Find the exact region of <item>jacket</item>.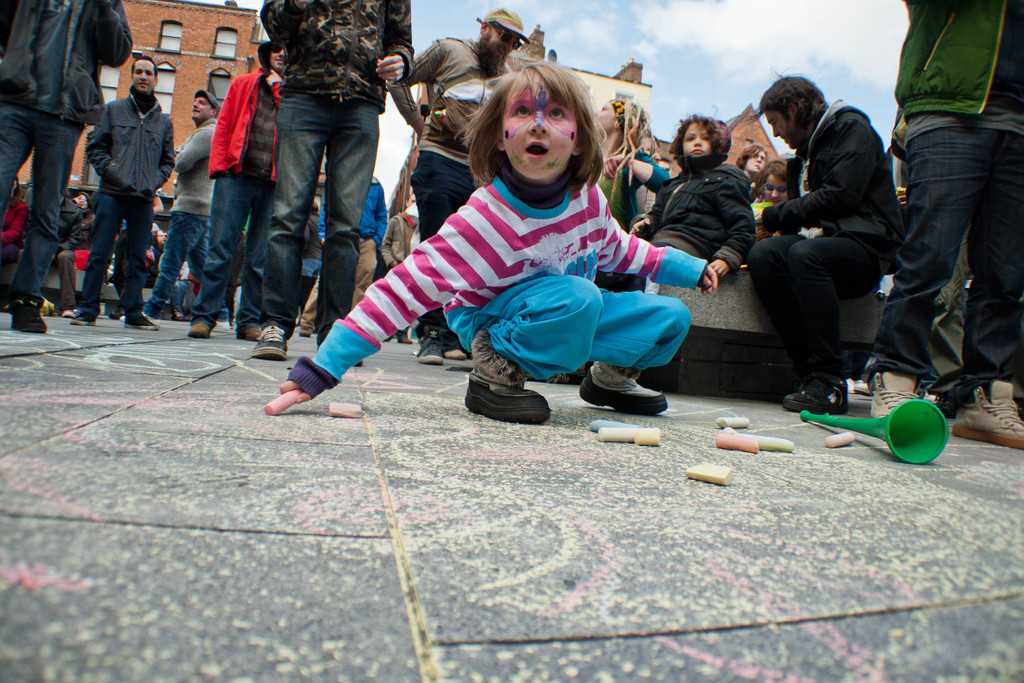
Exact region: {"x1": 773, "y1": 85, "x2": 913, "y2": 270}.
